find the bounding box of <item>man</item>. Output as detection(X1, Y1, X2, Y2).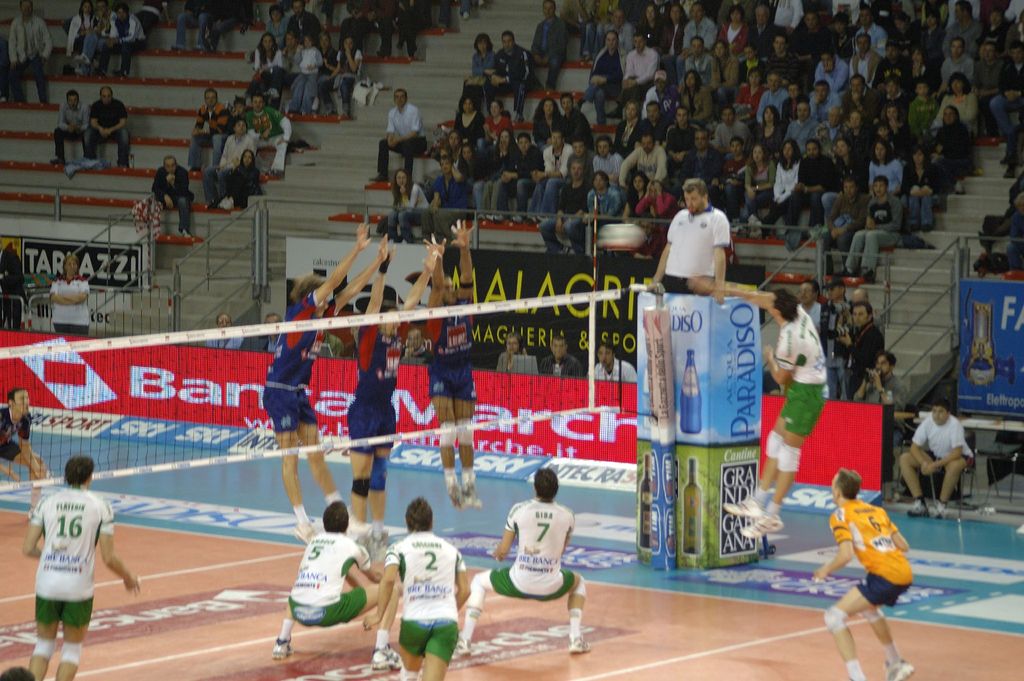
detection(348, 243, 439, 546).
